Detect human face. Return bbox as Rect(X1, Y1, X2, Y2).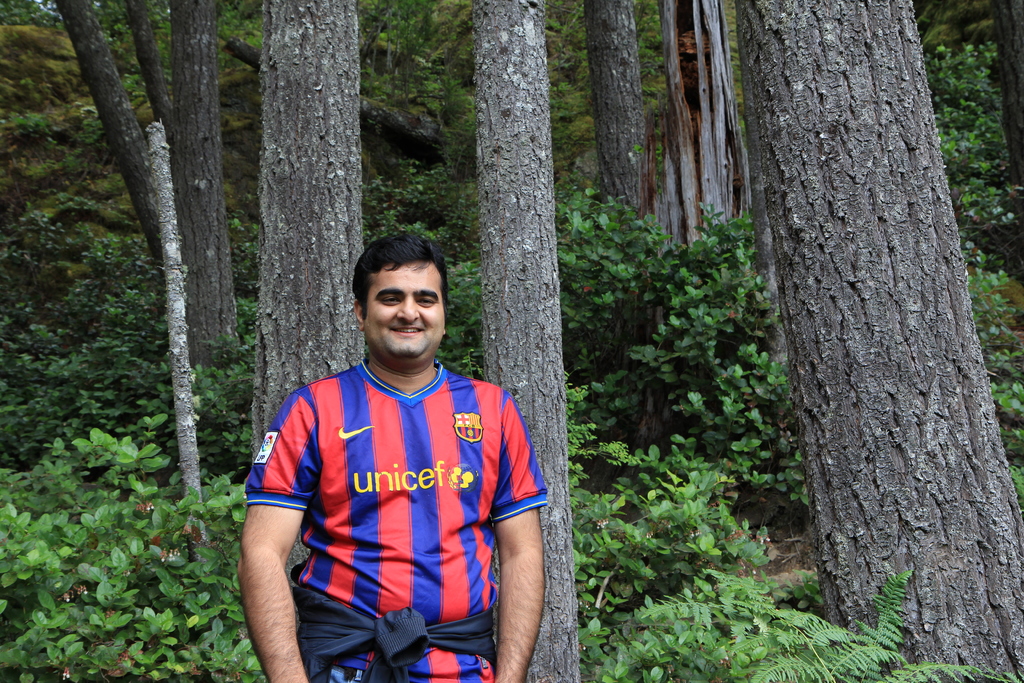
Rect(365, 263, 442, 357).
